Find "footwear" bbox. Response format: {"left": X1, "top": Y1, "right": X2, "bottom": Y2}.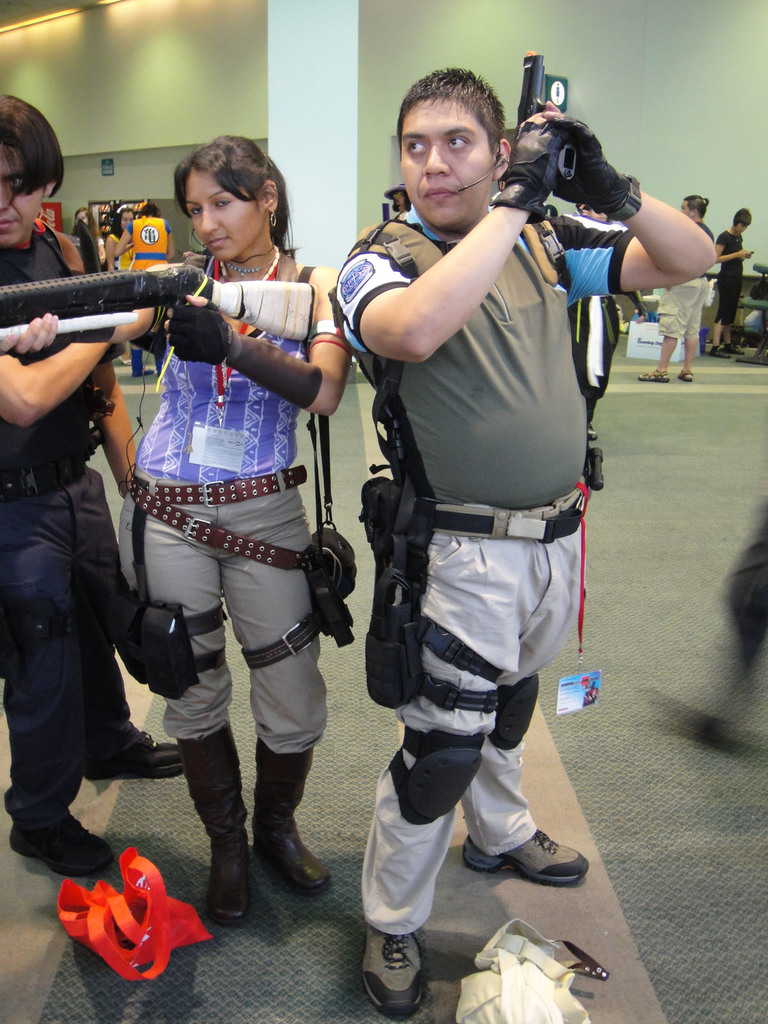
{"left": 364, "top": 927, "right": 424, "bottom": 1020}.
